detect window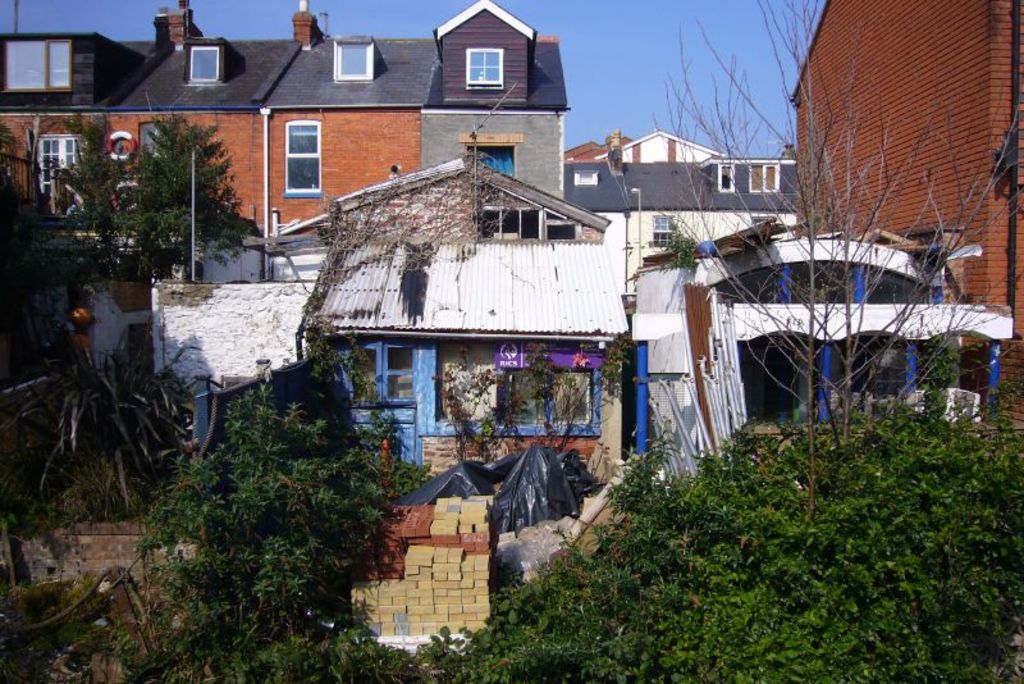
(left=719, top=163, right=733, bottom=195)
